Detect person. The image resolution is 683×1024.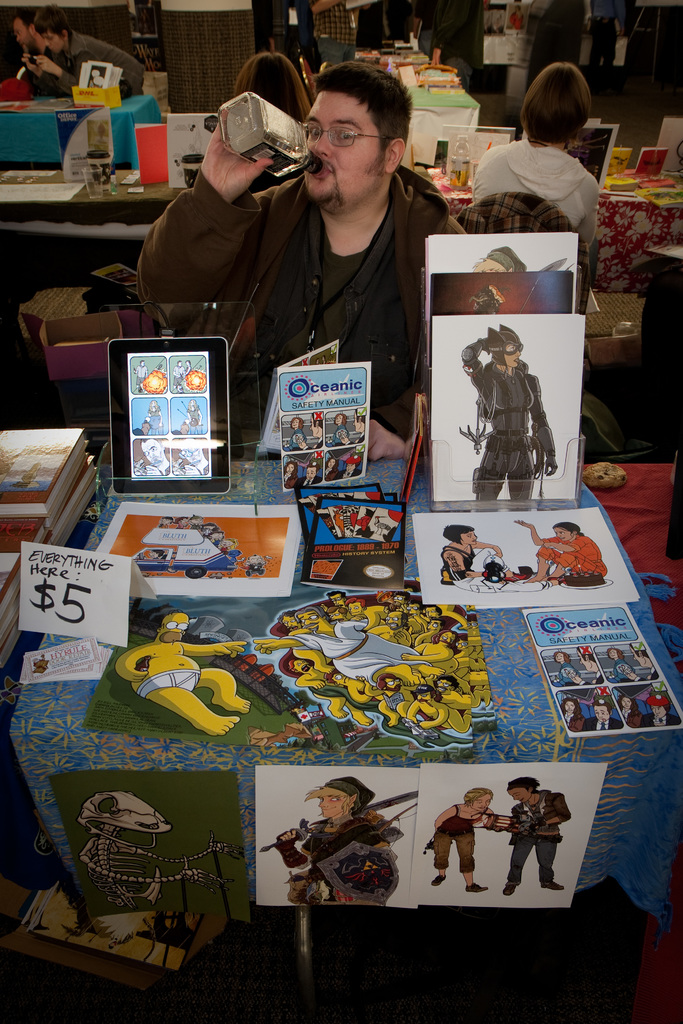
BBox(430, 785, 513, 892).
